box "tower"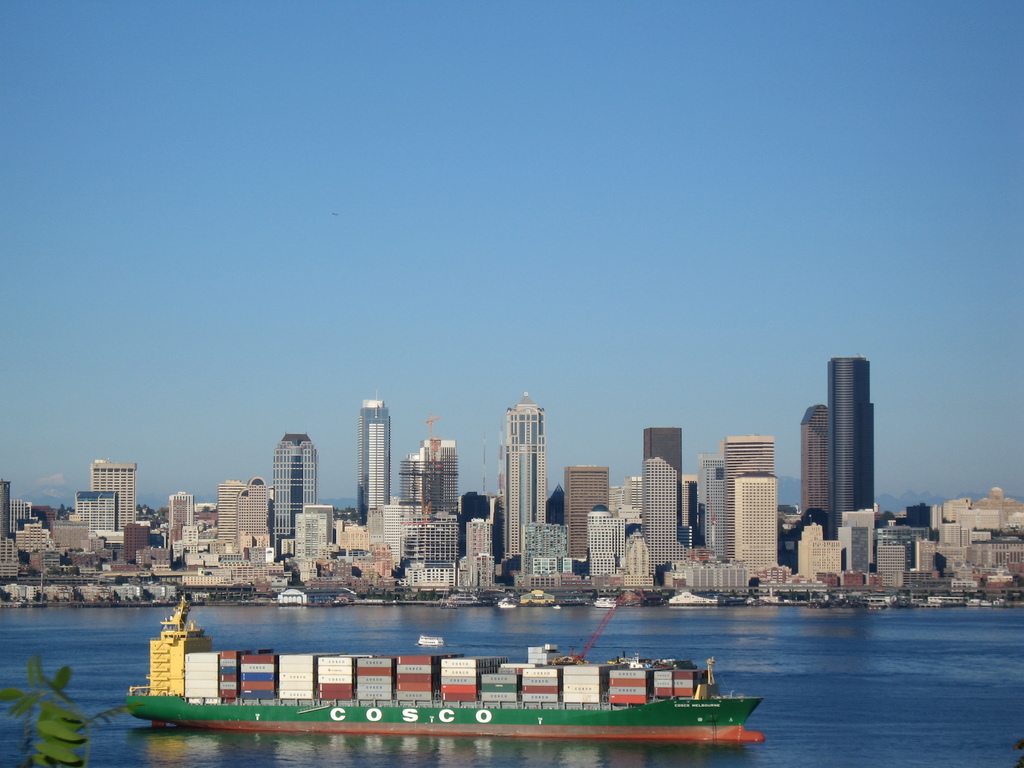
box=[589, 504, 614, 580]
